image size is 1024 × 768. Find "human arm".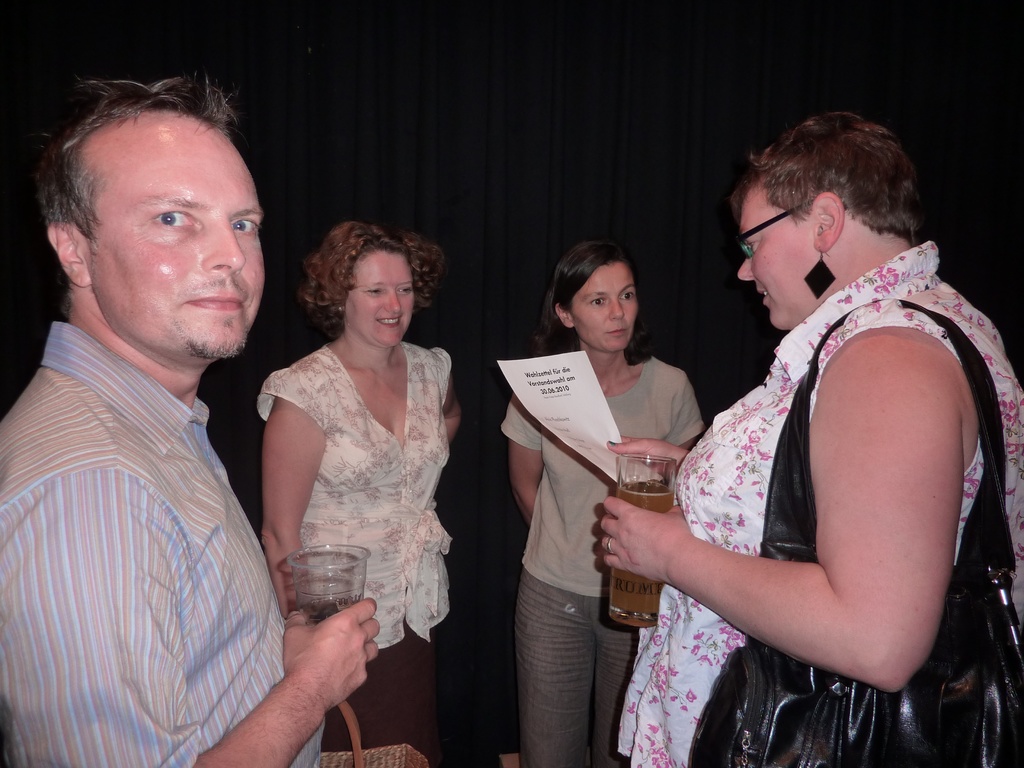
<region>260, 385, 329, 620</region>.
